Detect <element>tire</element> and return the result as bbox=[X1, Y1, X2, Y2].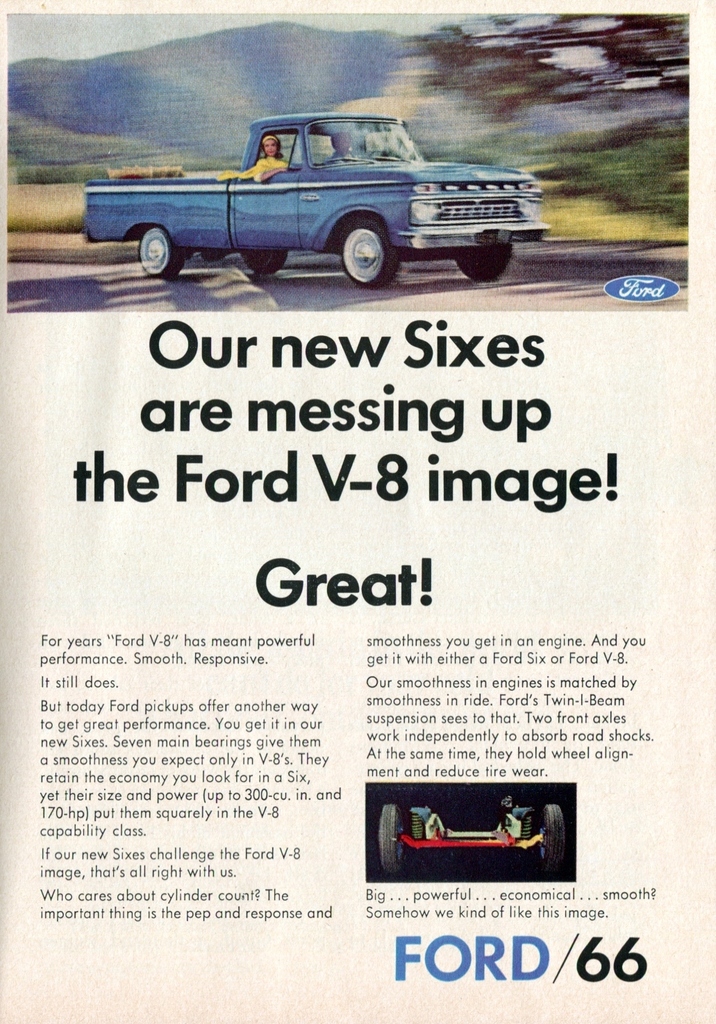
bbox=[244, 249, 285, 274].
